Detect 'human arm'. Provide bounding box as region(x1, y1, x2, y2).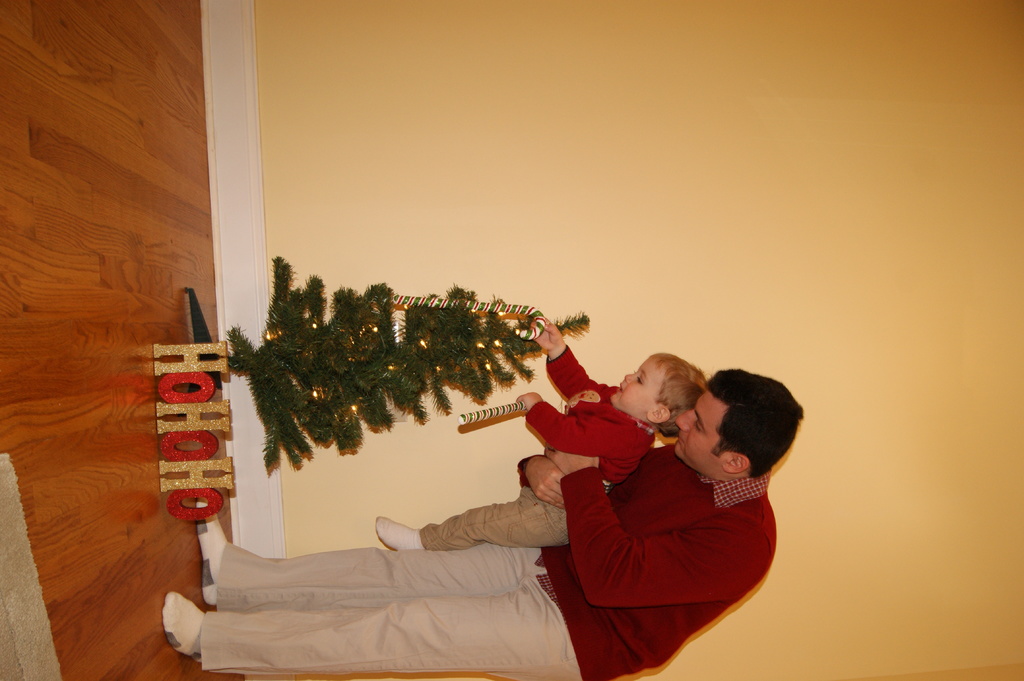
region(516, 456, 585, 508).
